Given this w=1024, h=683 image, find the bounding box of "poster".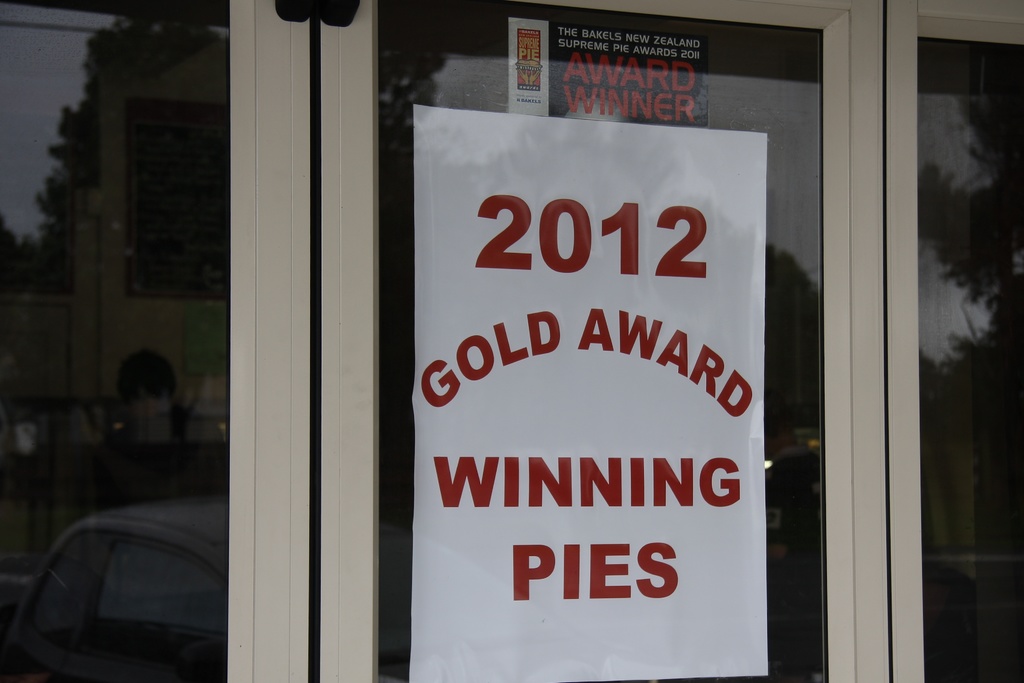
505 20 705 130.
